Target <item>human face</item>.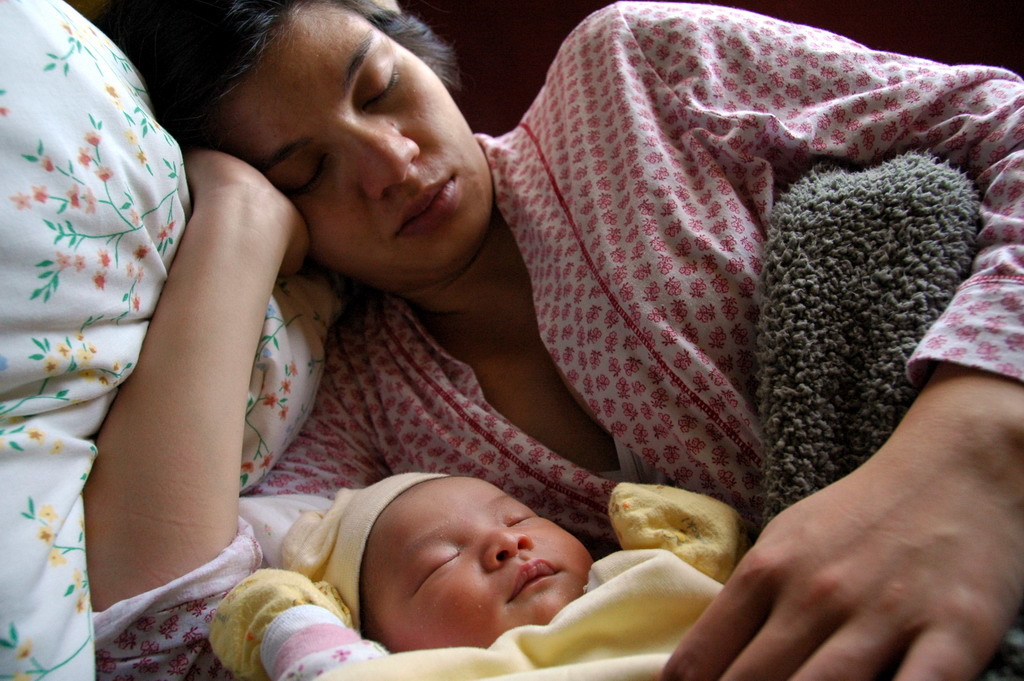
Target region: <bbox>218, 0, 503, 292</bbox>.
